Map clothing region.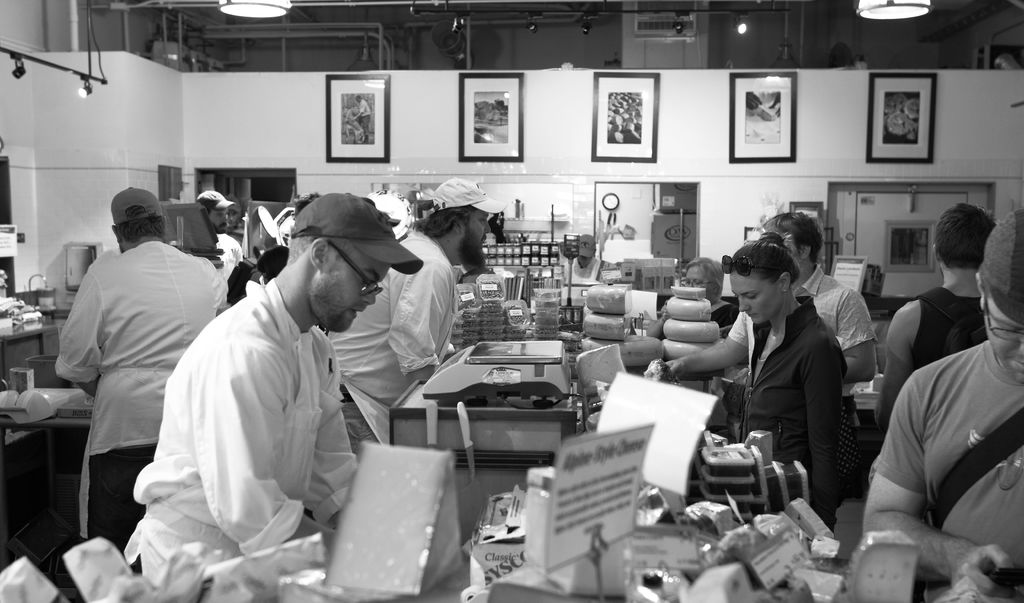
Mapped to x1=717, y1=259, x2=880, y2=467.
